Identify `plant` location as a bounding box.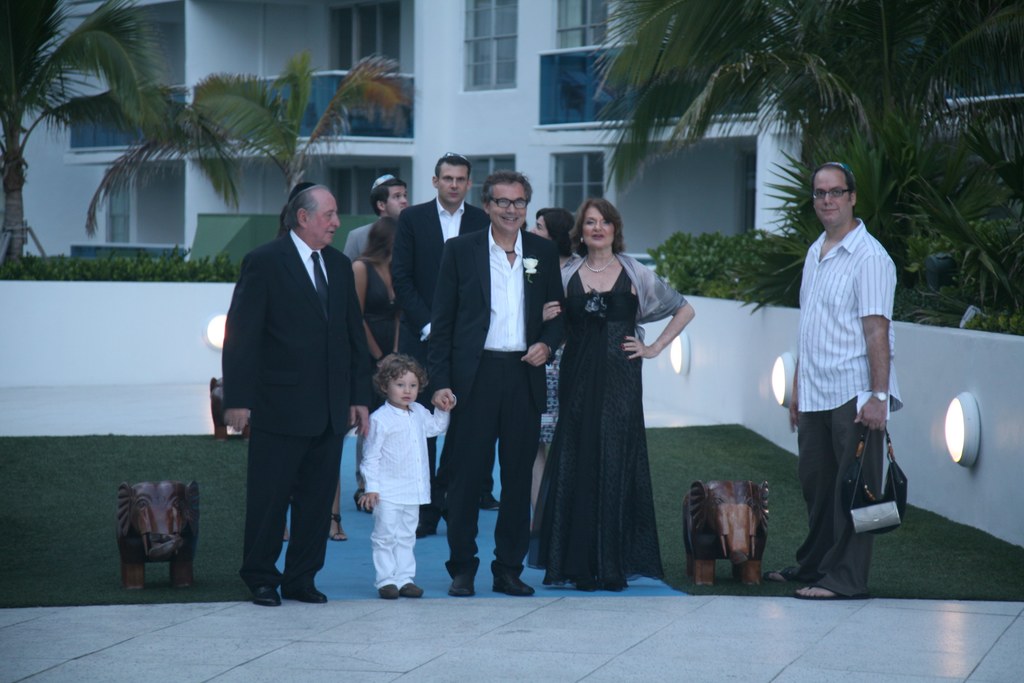
598:0:1023:324.
